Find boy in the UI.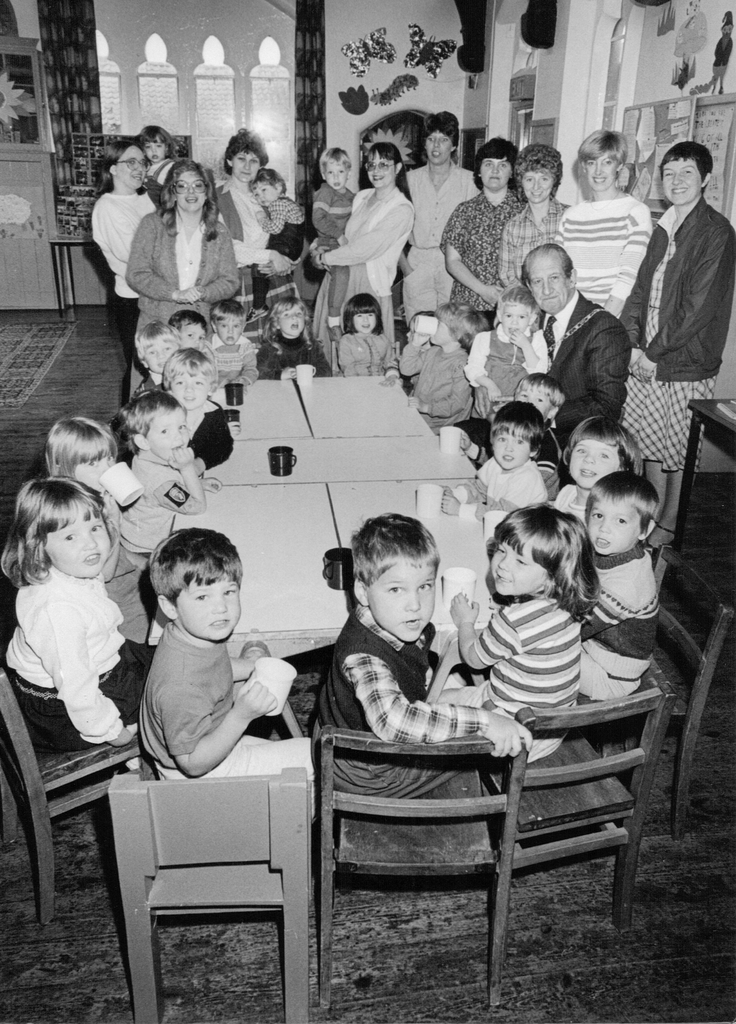
UI element at x1=315 y1=149 x2=358 y2=340.
